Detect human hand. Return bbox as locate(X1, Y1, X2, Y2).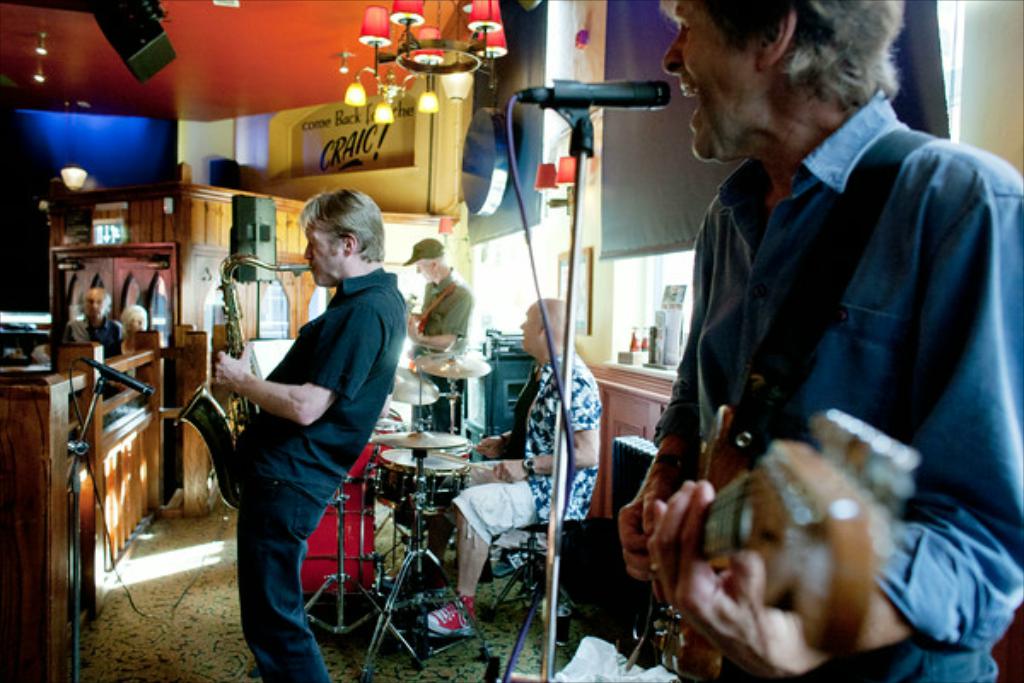
locate(474, 434, 505, 459).
